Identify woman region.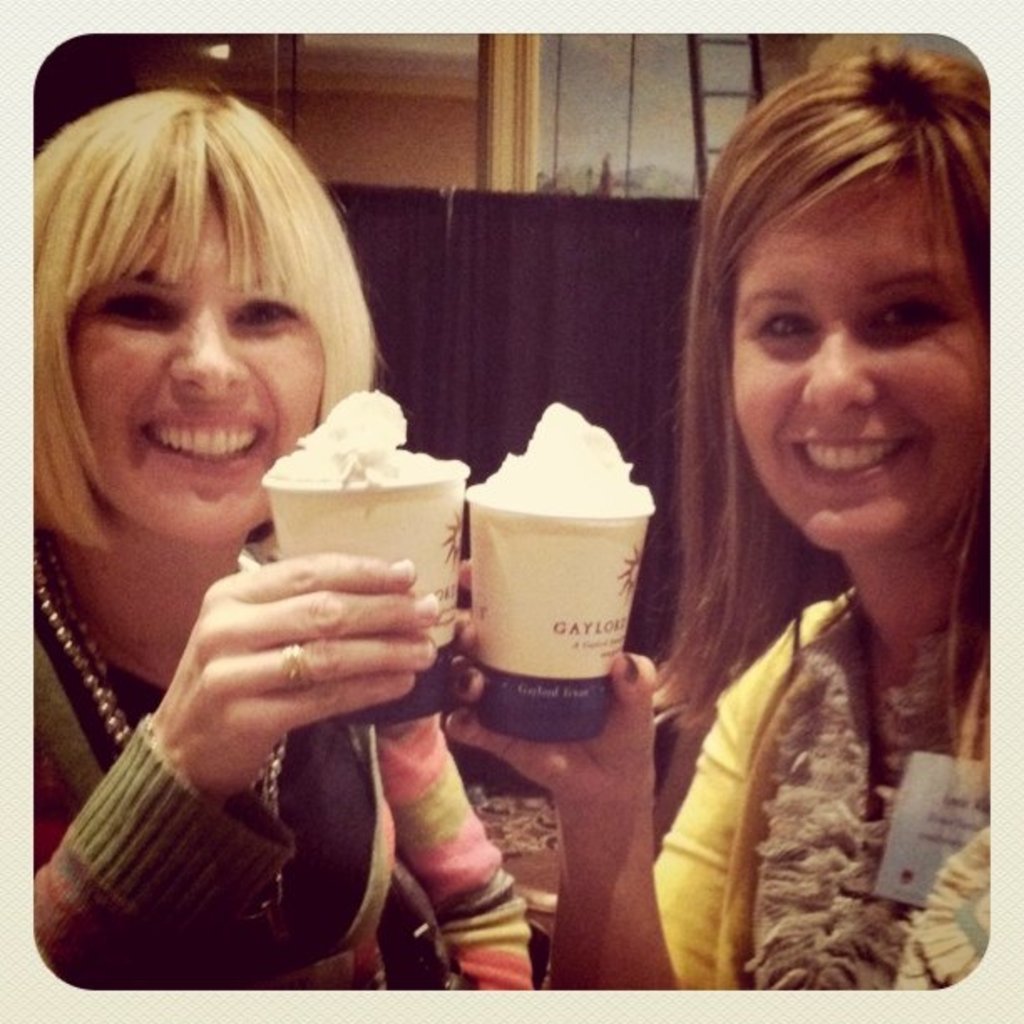
Region: 30:72:408:989.
